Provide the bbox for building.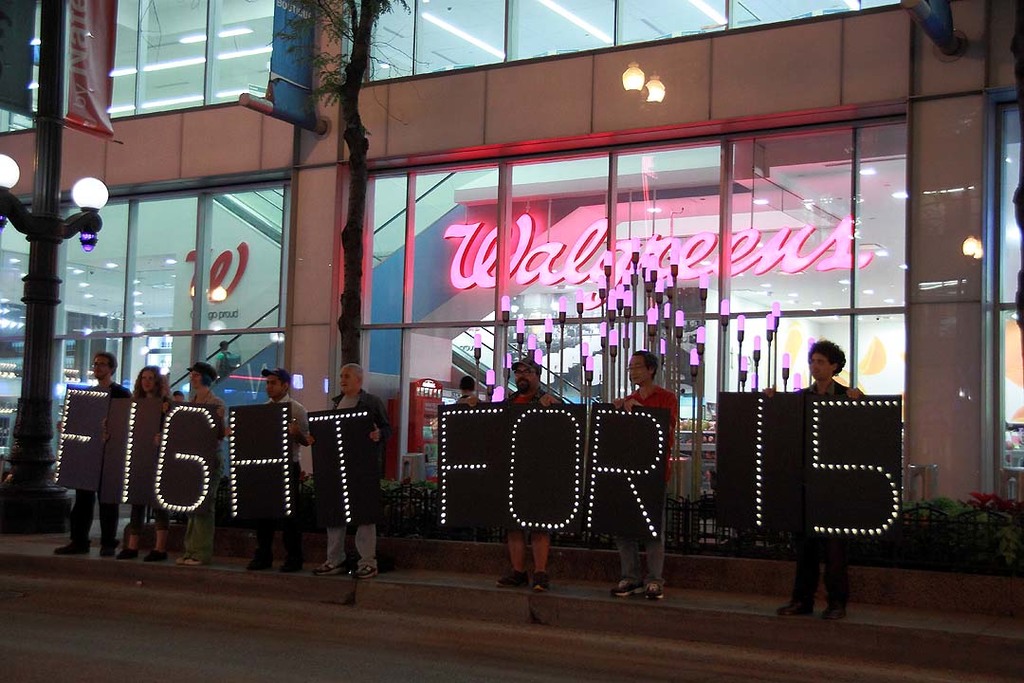
select_region(0, 0, 1023, 581).
